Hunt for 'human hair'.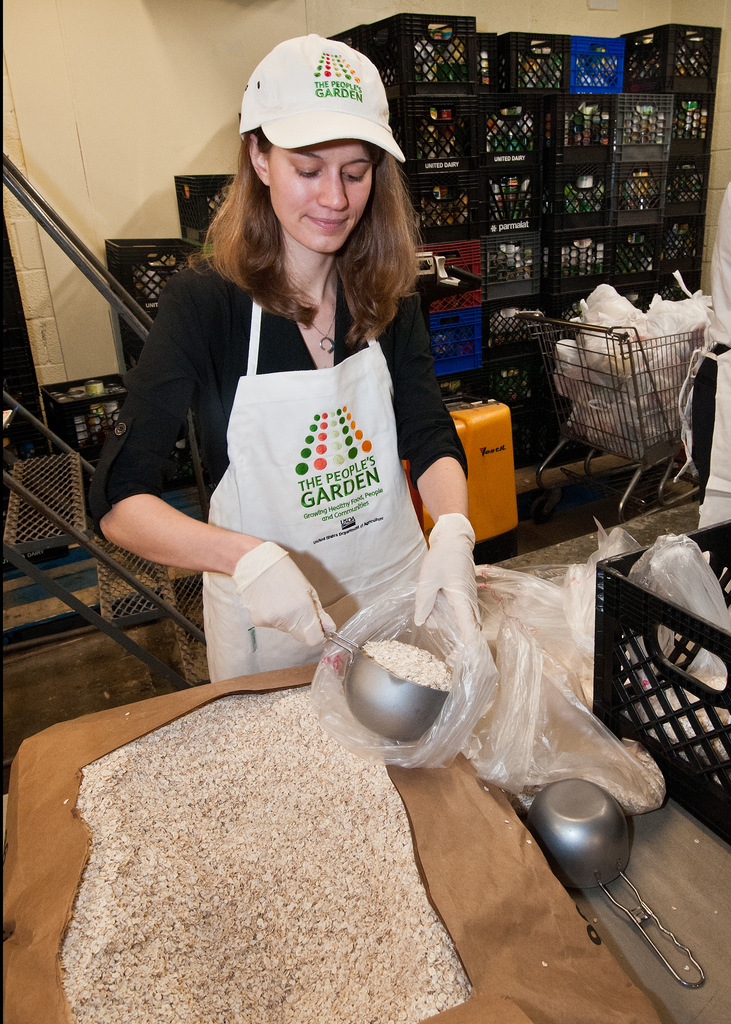
Hunted down at box(200, 127, 412, 349).
